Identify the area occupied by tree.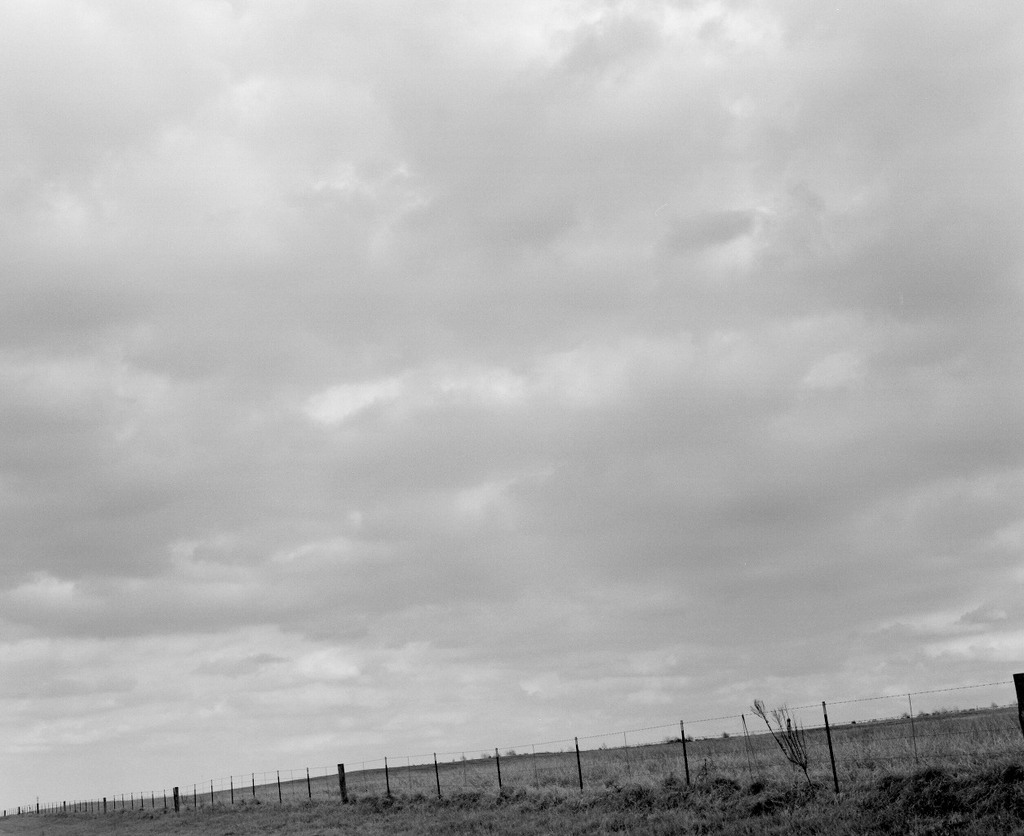
Area: crop(749, 693, 813, 792).
